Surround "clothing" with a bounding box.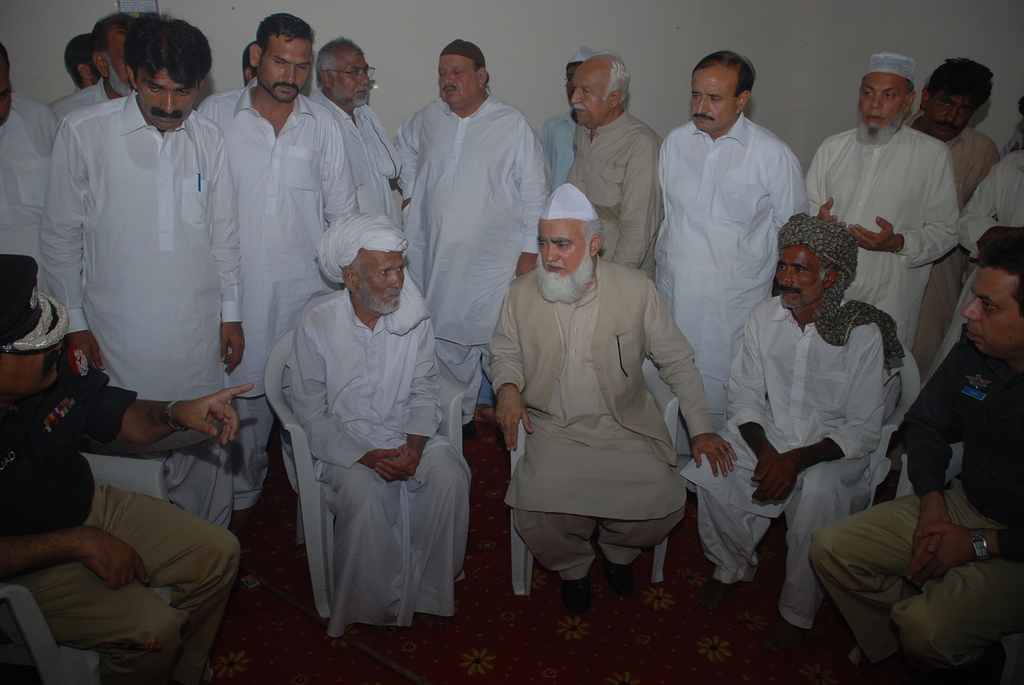
321:87:405:222.
